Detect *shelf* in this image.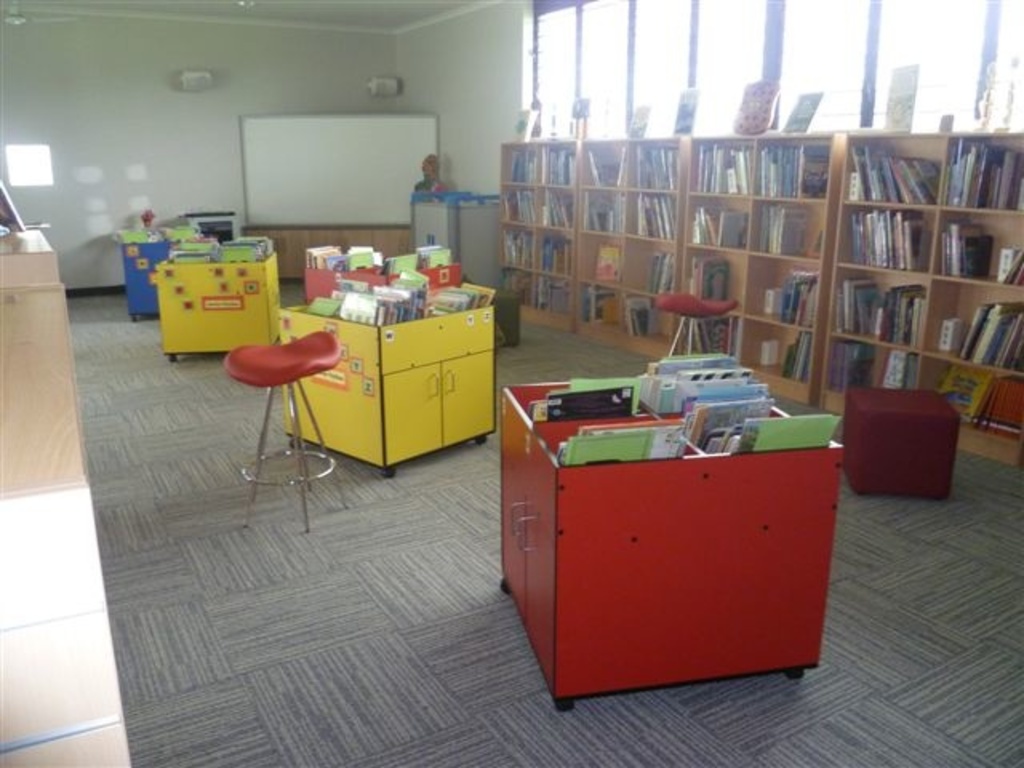
Detection: [584,182,637,240].
